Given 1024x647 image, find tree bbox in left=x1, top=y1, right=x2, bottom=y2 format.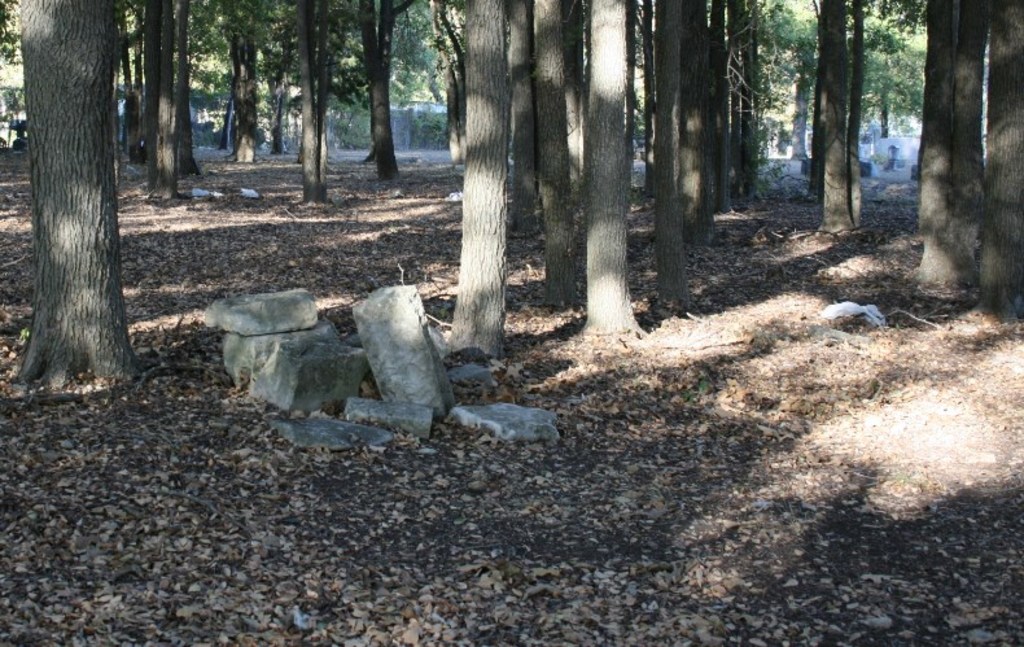
left=424, top=0, right=483, bottom=174.
